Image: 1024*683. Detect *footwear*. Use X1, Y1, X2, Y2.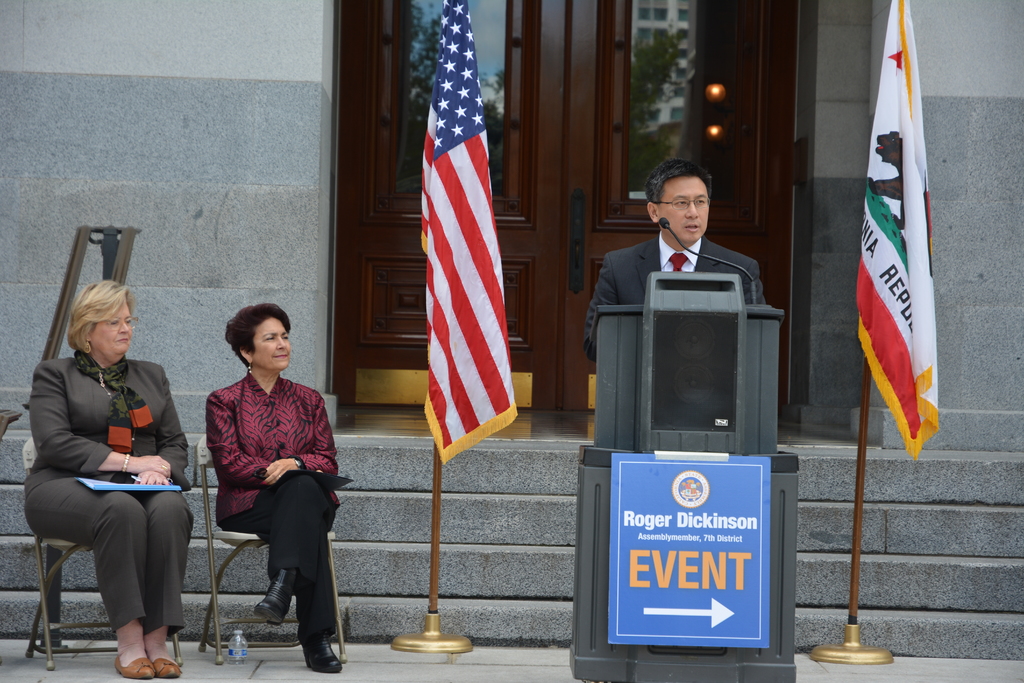
252, 572, 296, 623.
